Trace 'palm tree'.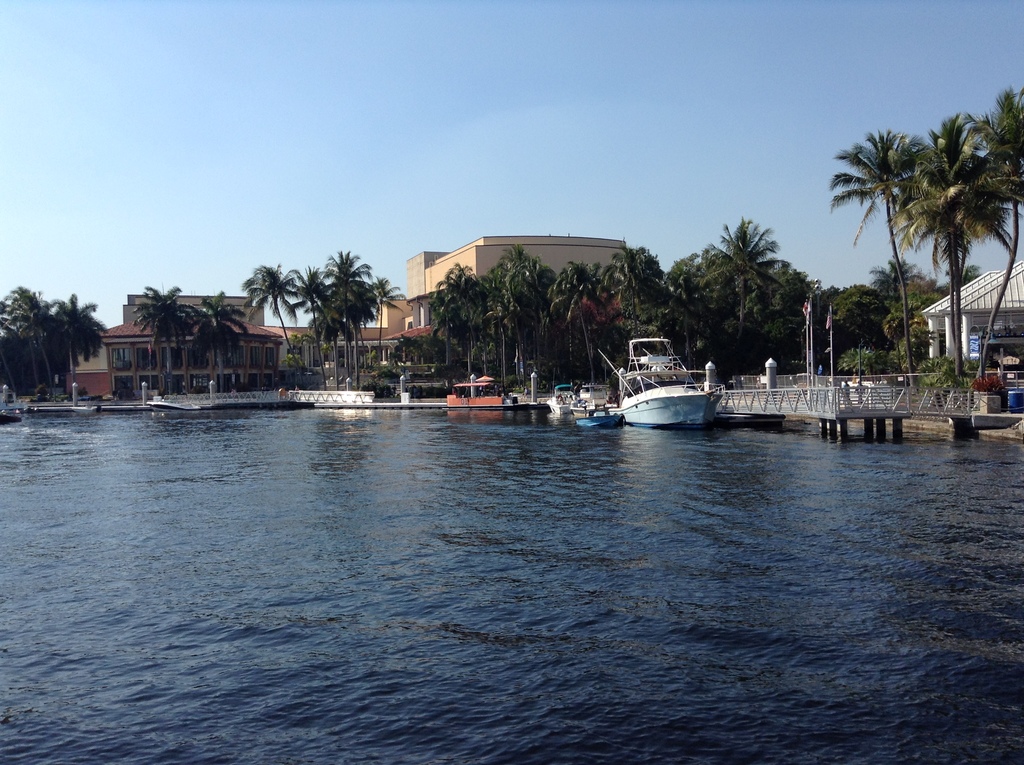
Traced to rect(44, 289, 99, 385).
